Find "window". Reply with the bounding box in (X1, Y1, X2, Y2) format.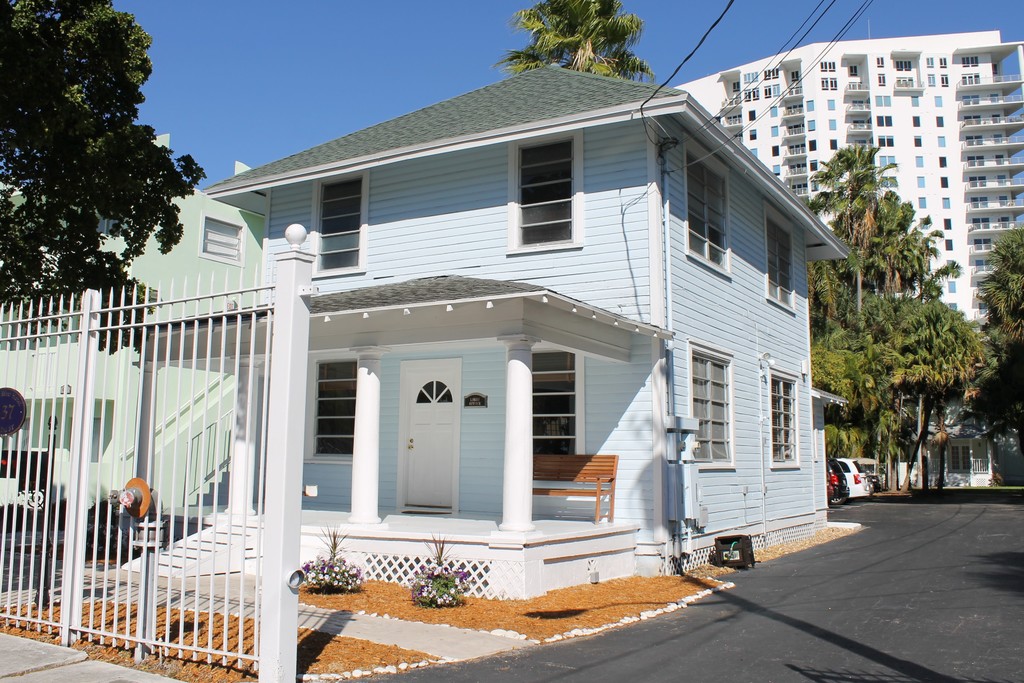
(940, 72, 947, 86).
